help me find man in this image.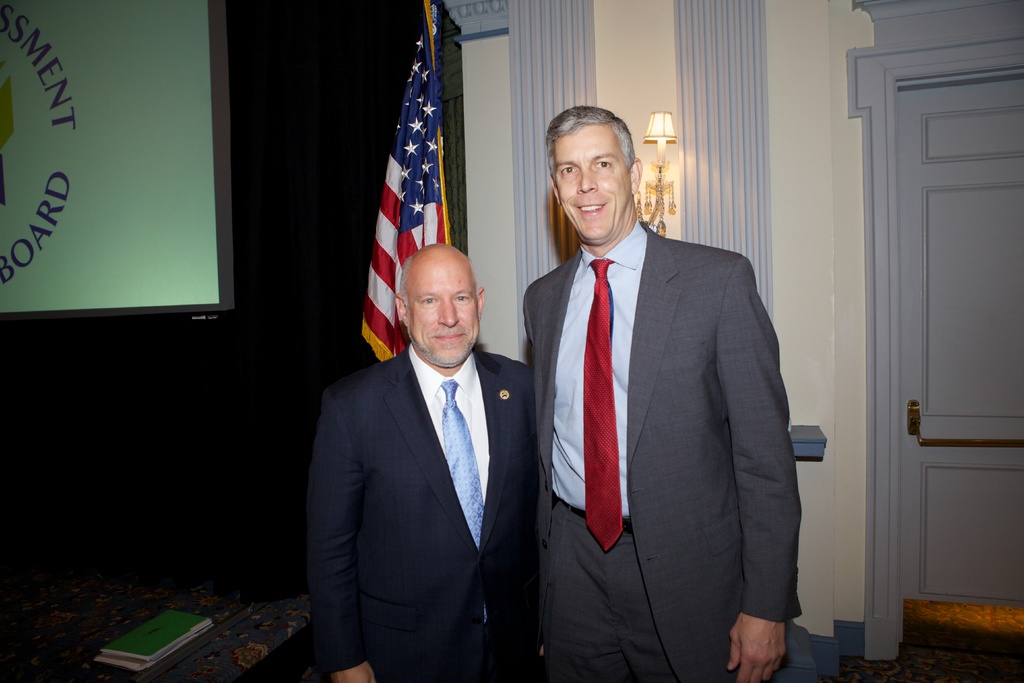
Found it: crop(305, 213, 561, 676).
